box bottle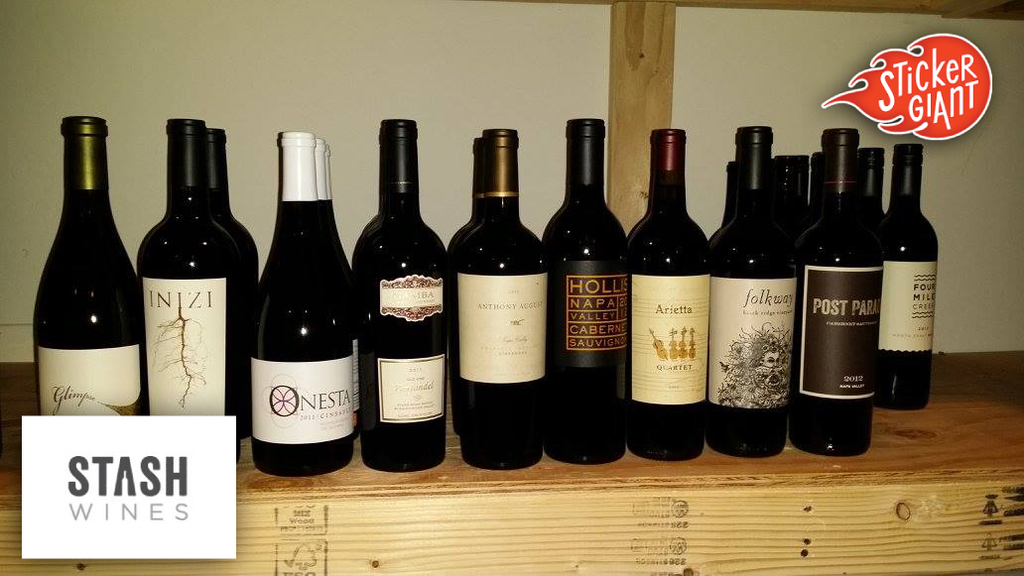
(864, 145, 888, 232)
